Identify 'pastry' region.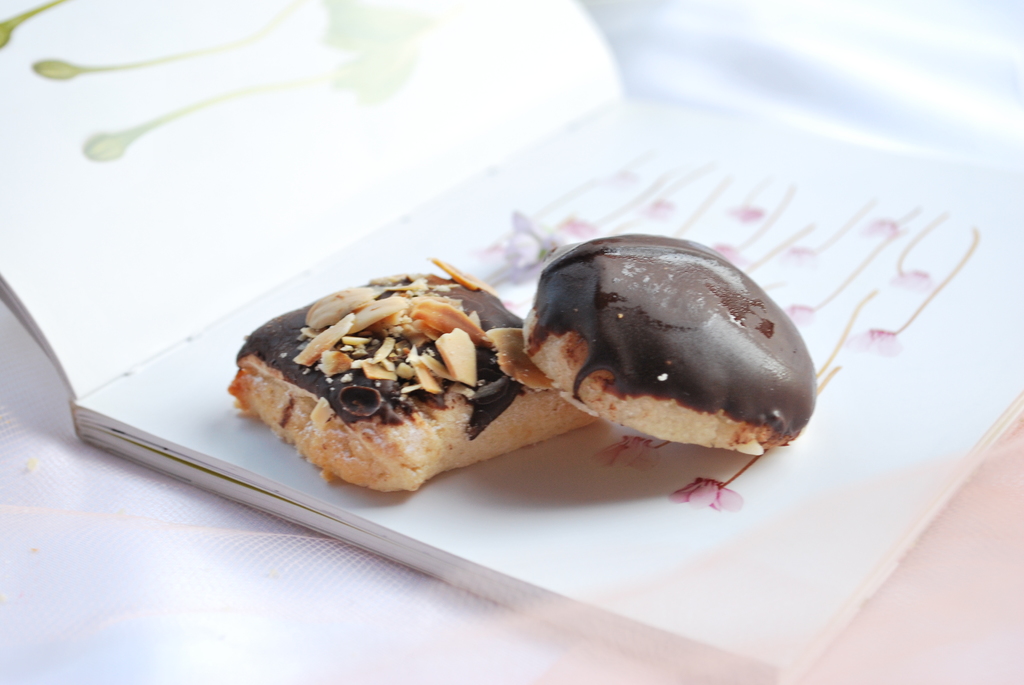
Region: bbox=(520, 238, 822, 458).
